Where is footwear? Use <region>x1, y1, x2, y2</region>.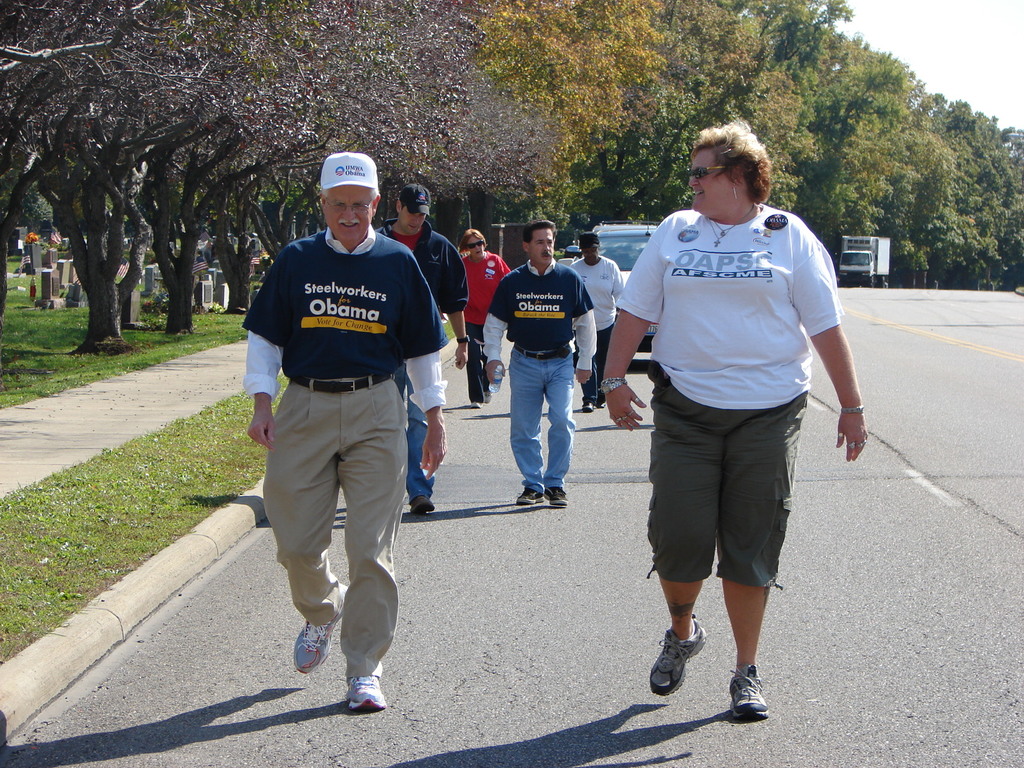
<region>469, 397, 481, 412</region>.
